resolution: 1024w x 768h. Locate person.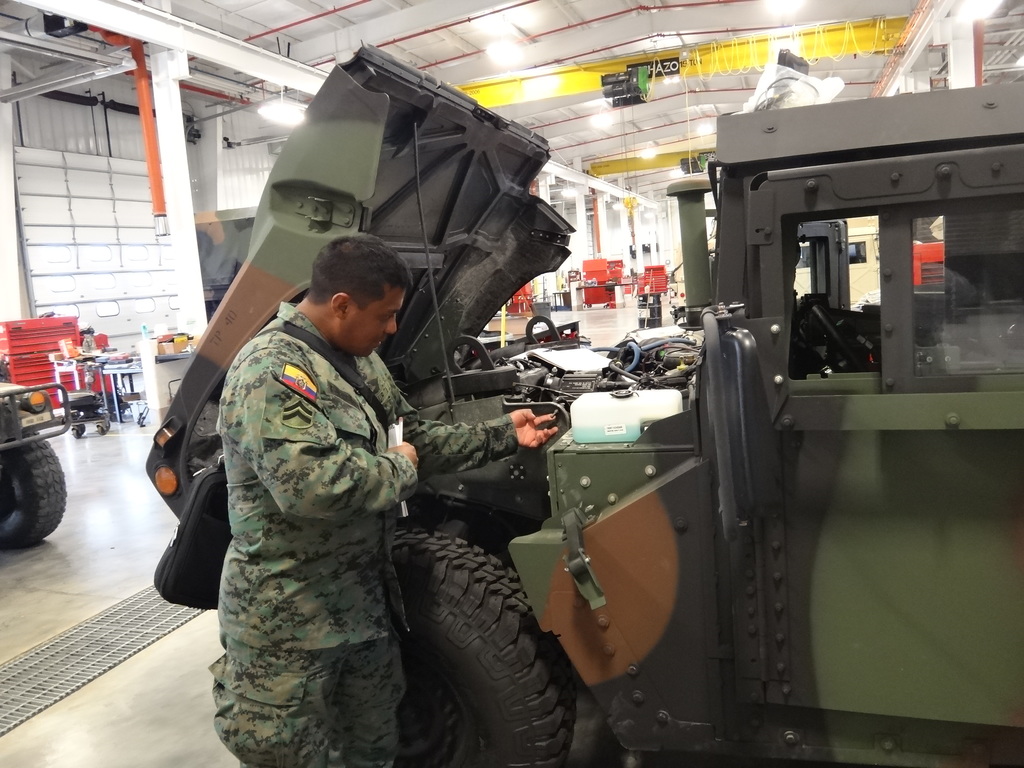
x1=236, y1=164, x2=566, y2=767.
